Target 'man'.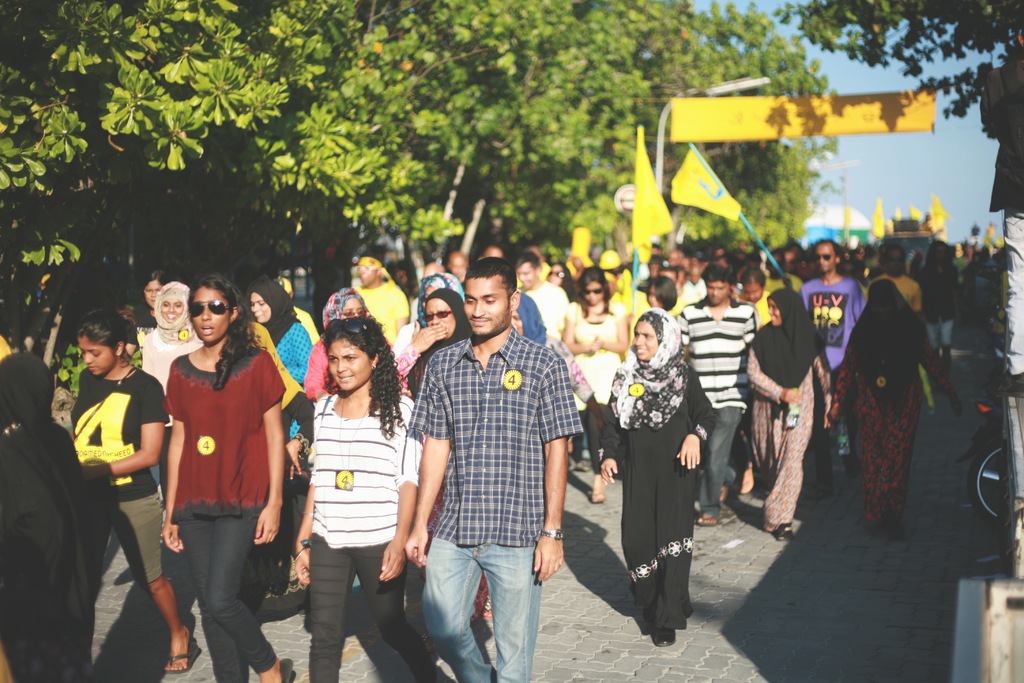
Target region: [left=876, top=246, right=921, bottom=316].
